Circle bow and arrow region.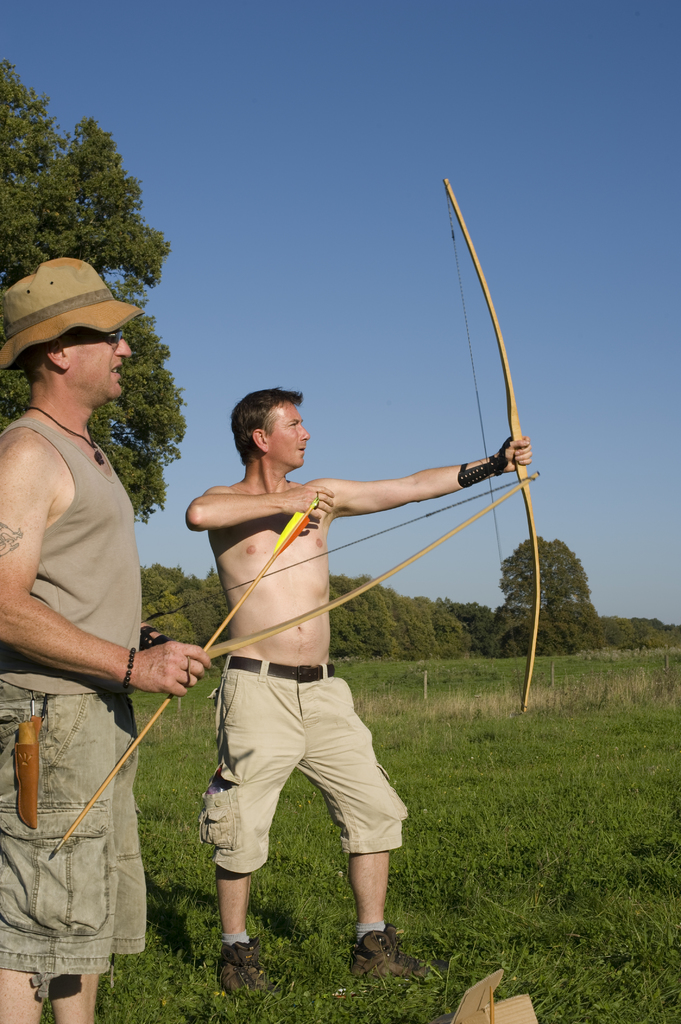
Region: 138, 470, 543, 659.
